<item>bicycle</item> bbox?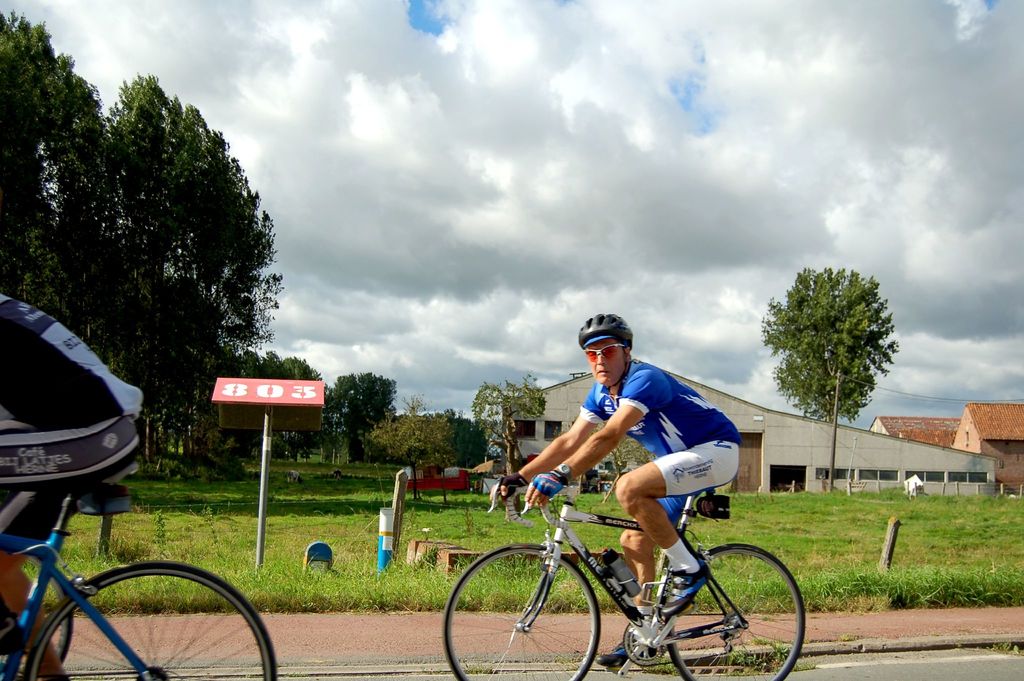
box=[0, 427, 285, 667]
